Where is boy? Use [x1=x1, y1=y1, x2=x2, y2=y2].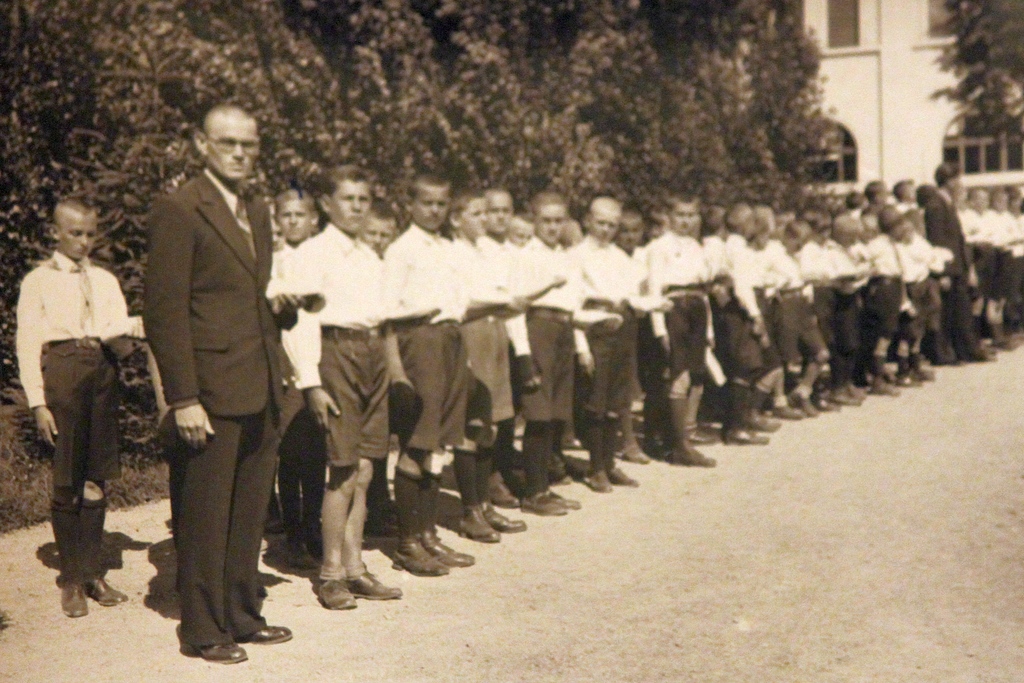
[x1=380, y1=176, x2=529, y2=573].
